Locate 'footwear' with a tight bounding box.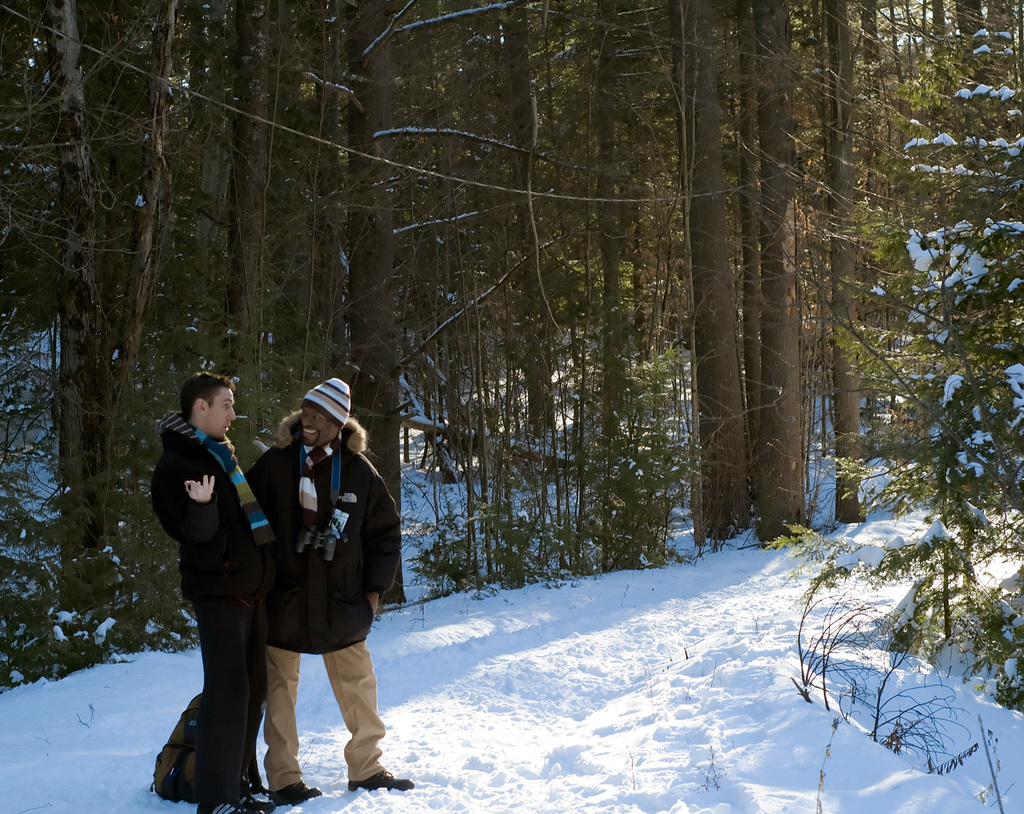
l=351, t=769, r=419, b=793.
